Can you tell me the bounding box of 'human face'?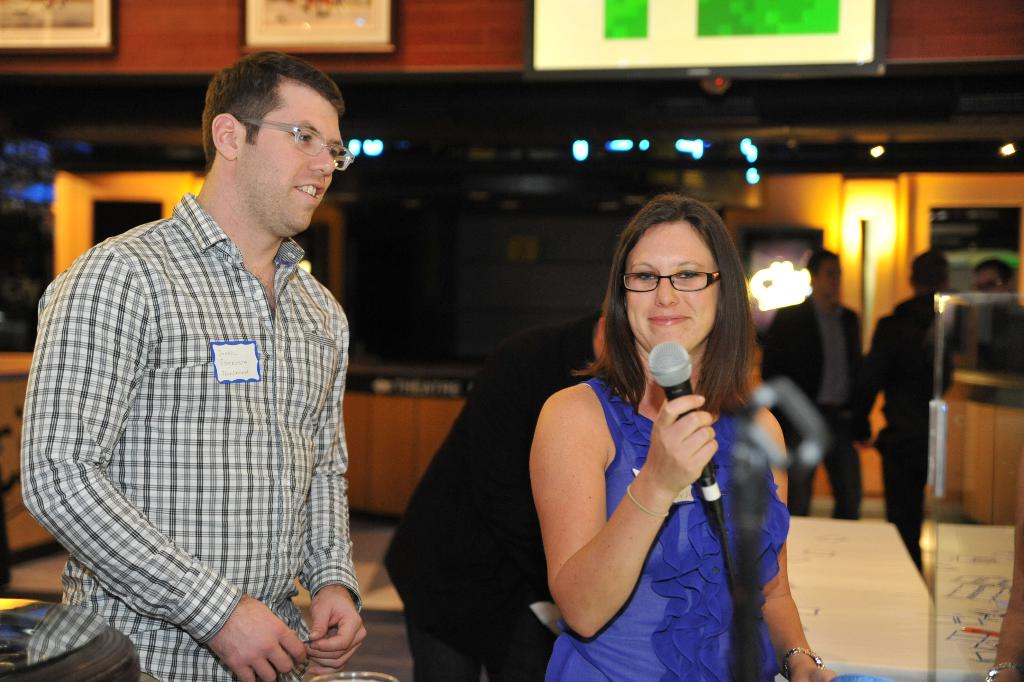
box=[235, 79, 340, 238].
